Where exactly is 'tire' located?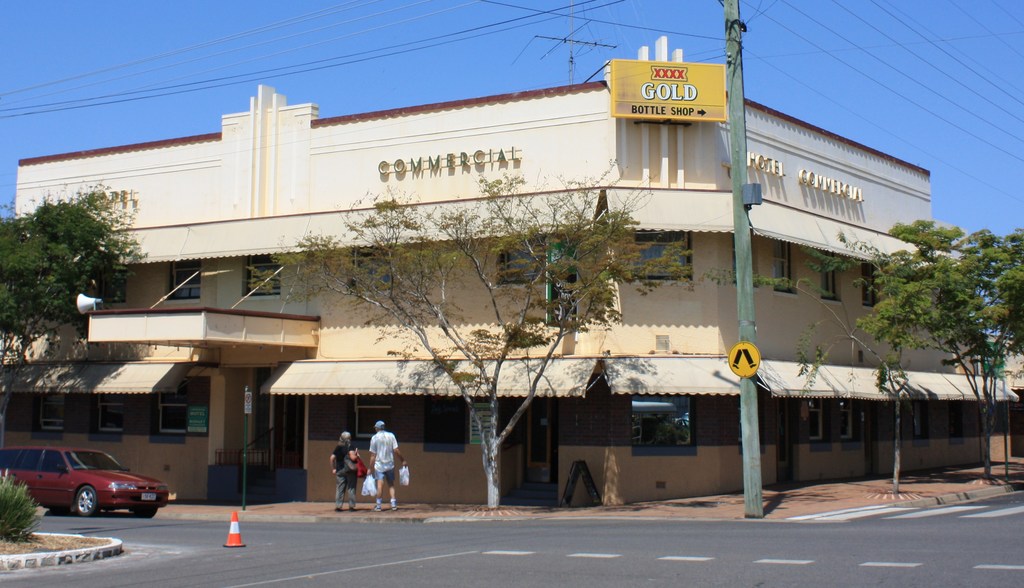
Its bounding box is <bbox>76, 486, 95, 513</bbox>.
